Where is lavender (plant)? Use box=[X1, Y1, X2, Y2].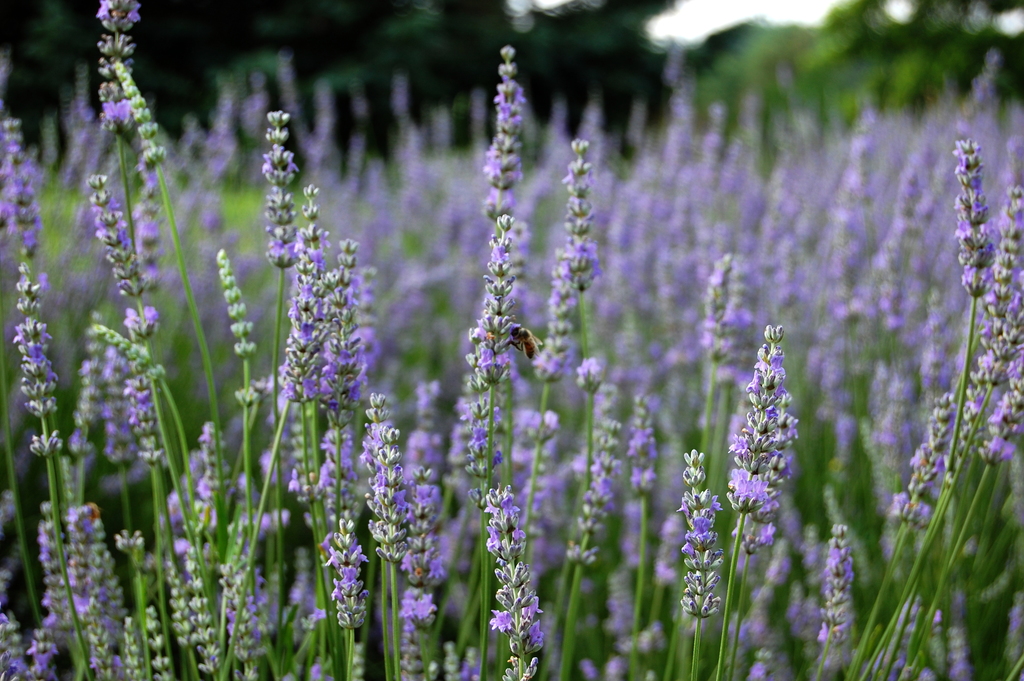
box=[163, 548, 221, 680].
